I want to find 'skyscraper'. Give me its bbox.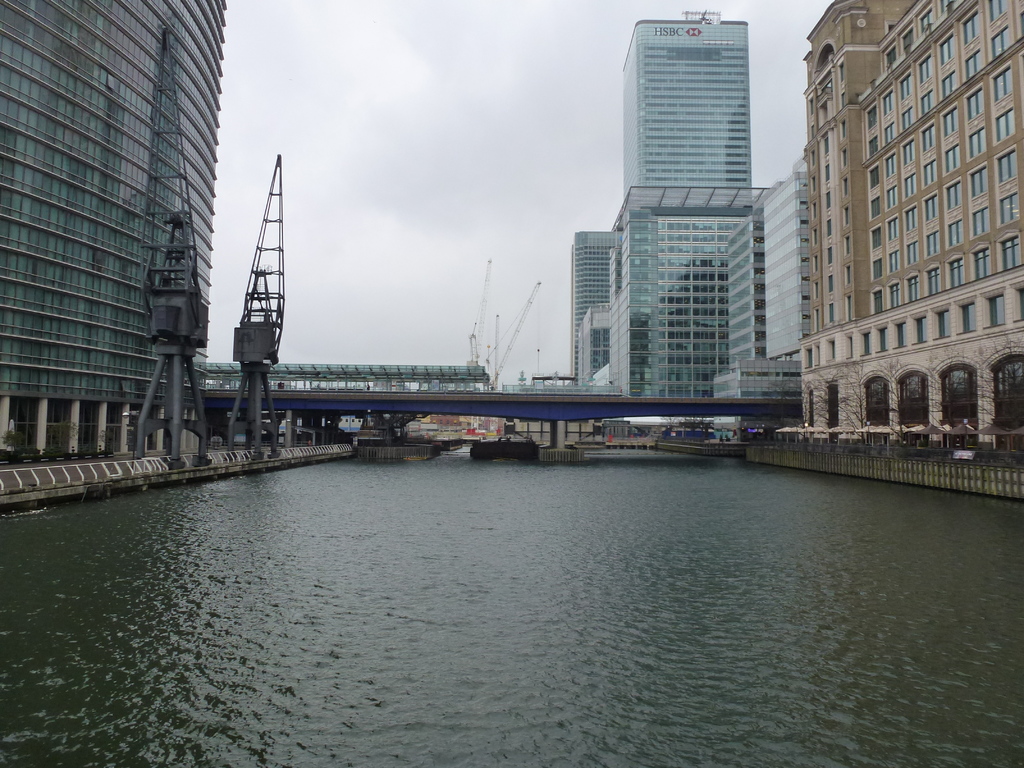
[left=761, top=154, right=801, bottom=390].
